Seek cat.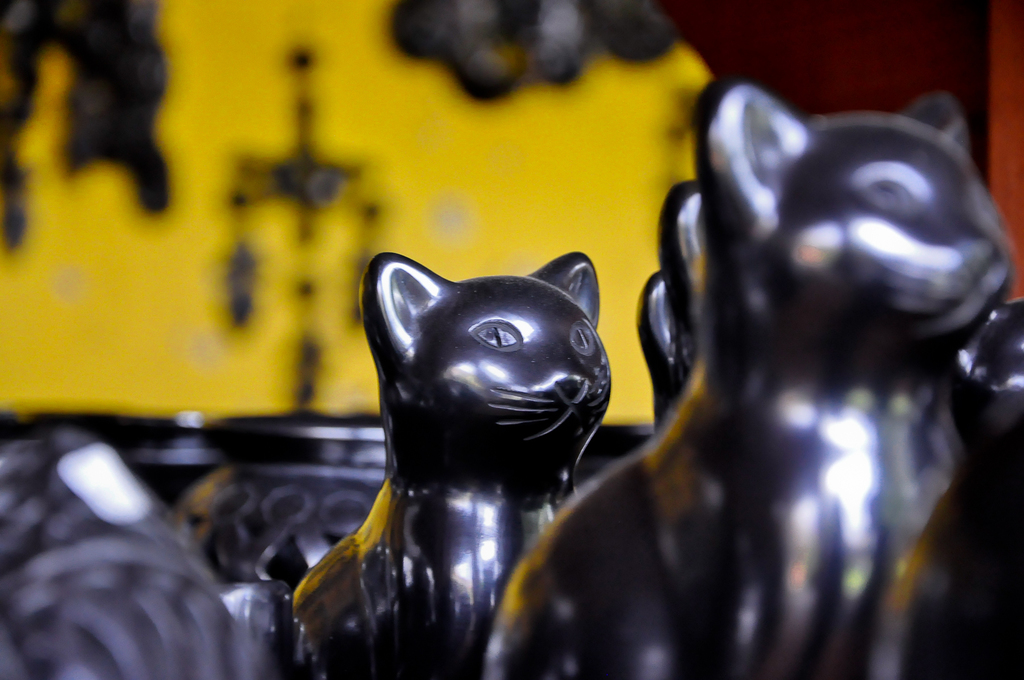
(488, 82, 1012, 679).
